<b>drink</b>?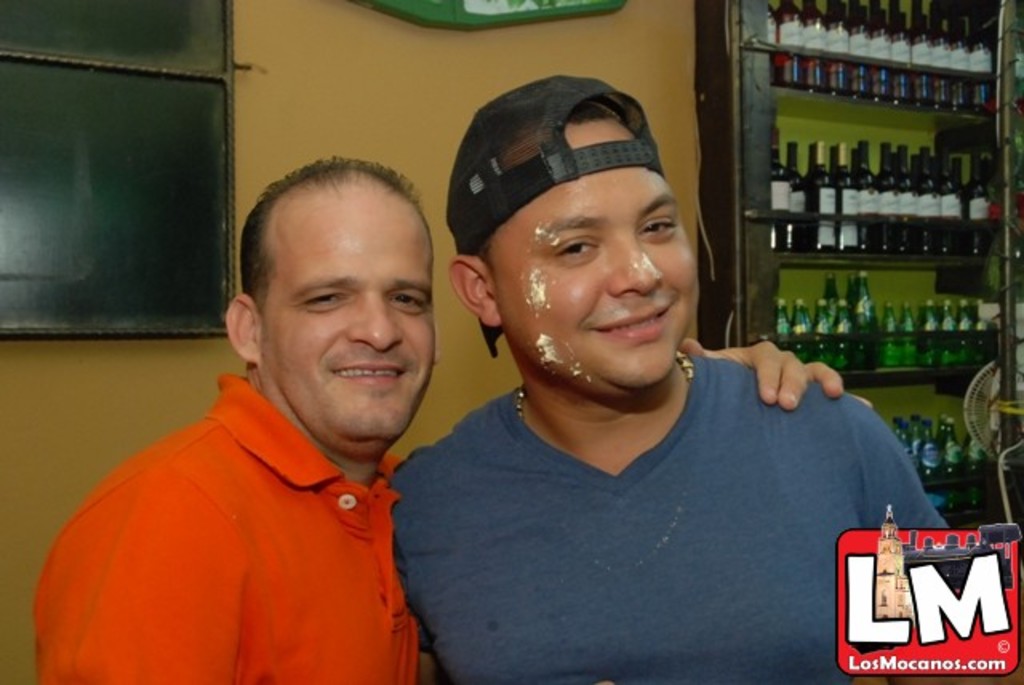
l=837, t=142, r=859, b=250
